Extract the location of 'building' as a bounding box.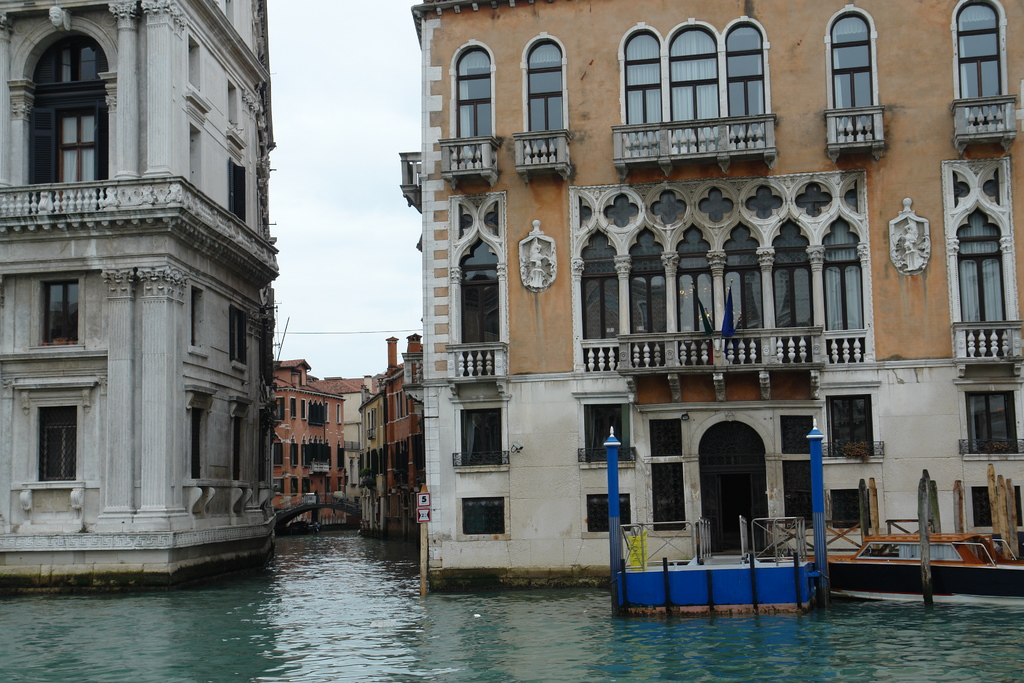
(398,0,1023,599).
